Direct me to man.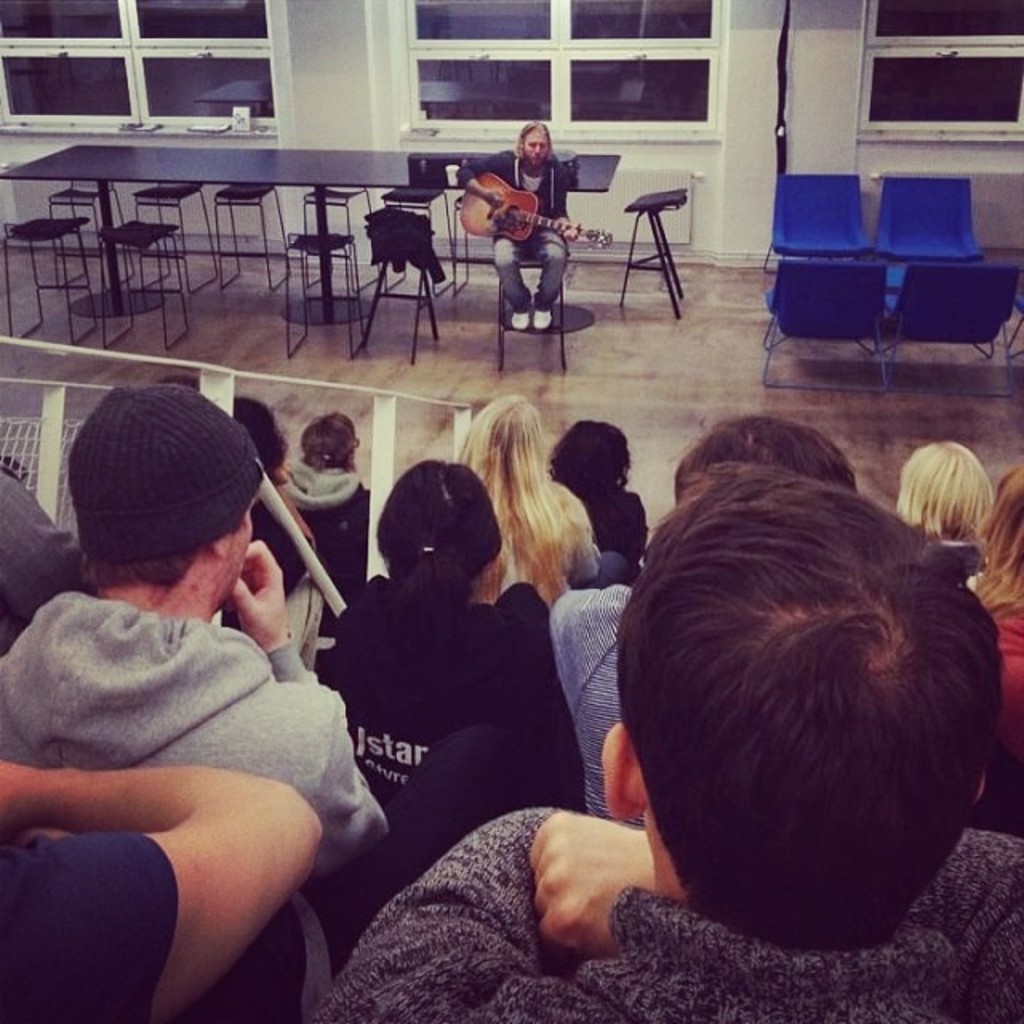
Direction: {"x1": 296, "y1": 466, "x2": 1022, "y2": 1022}.
